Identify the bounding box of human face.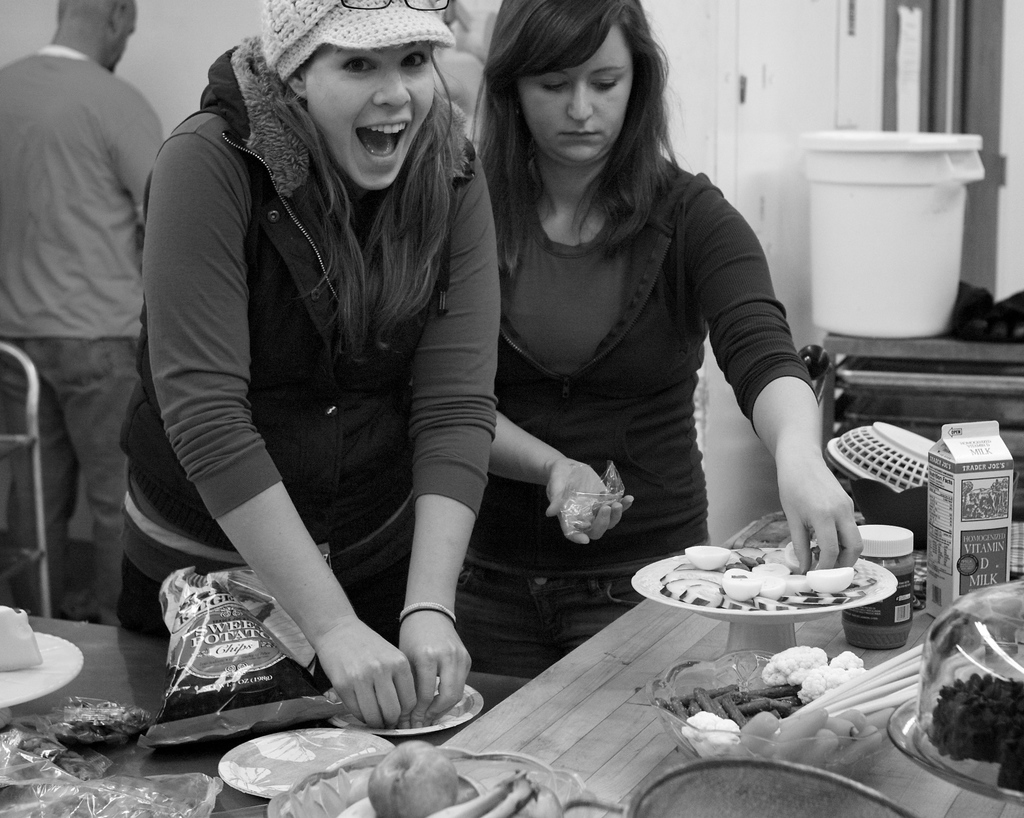
(left=515, top=29, right=634, bottom=170).
